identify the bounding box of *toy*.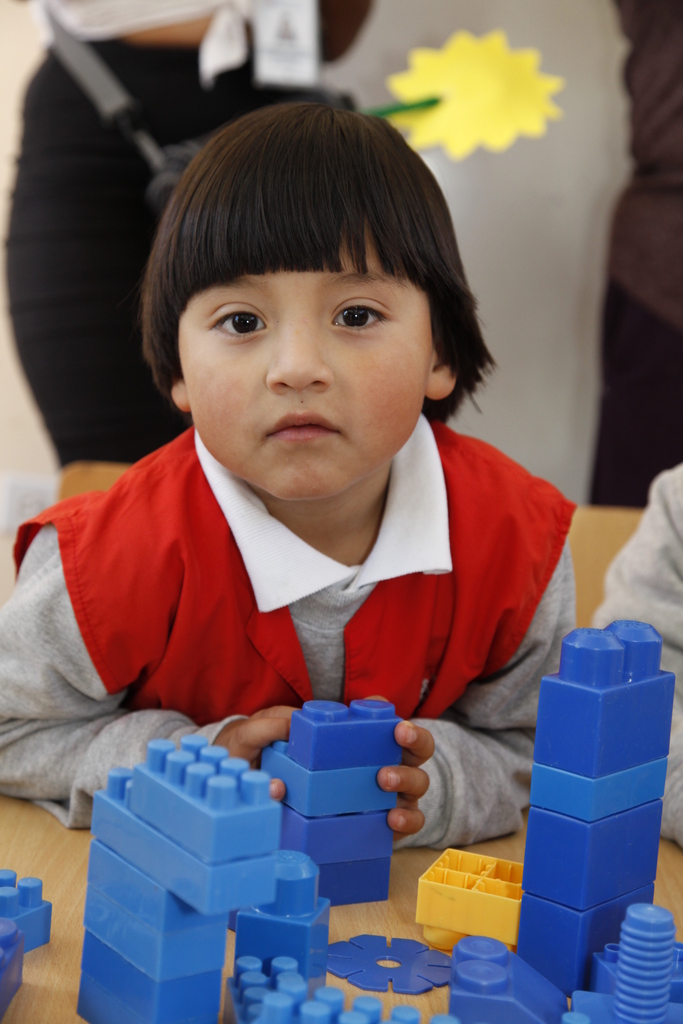
{"x1": 328, "y1": 931, "x2": 463, "y2": 1002}.
